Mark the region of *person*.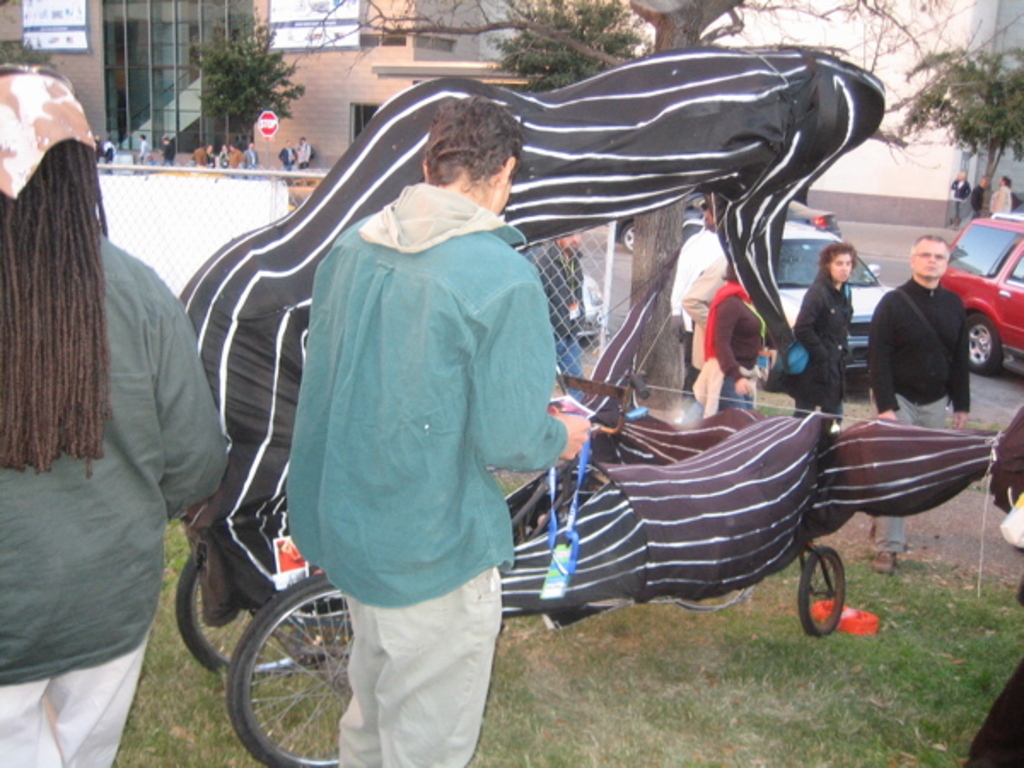
Region: BBox(783, 244, 858, 433).
